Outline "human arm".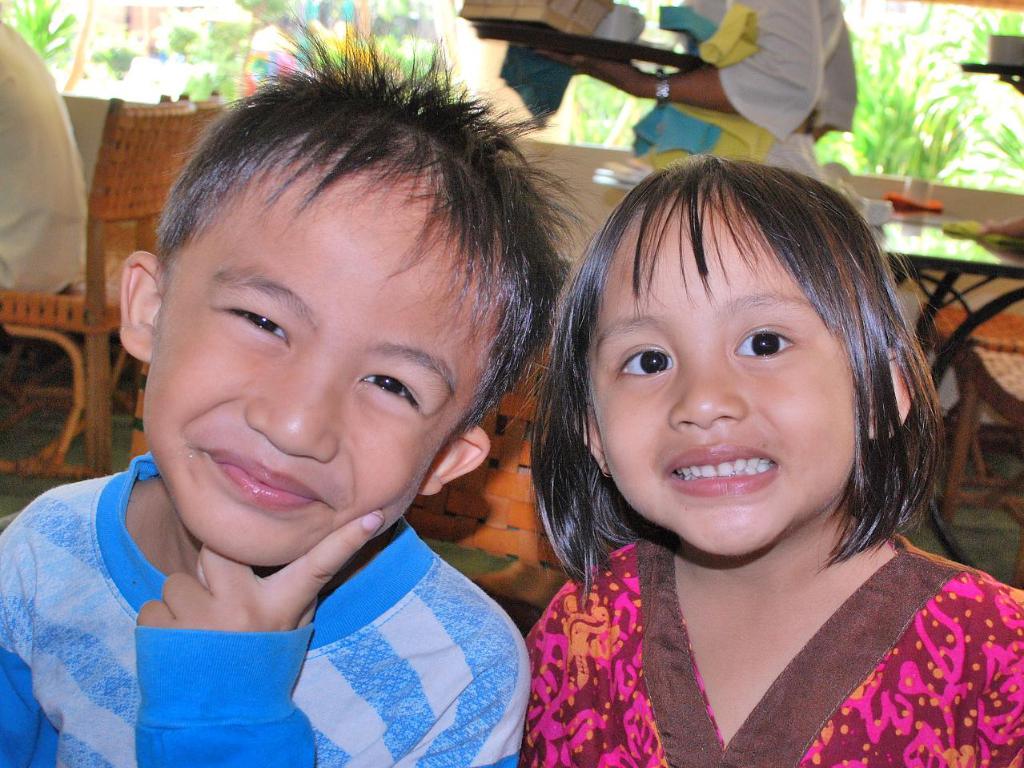
Outline: box(805, 22, 855, 143).
